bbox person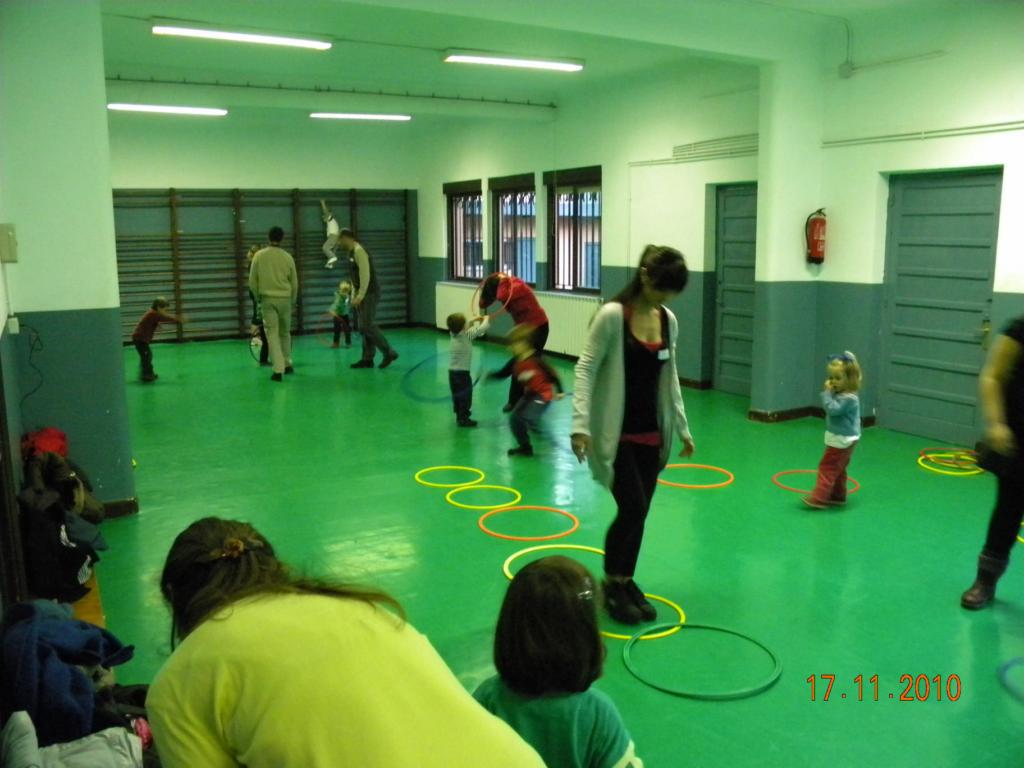
<bbox>249, 224, 303, 384</bbox>
